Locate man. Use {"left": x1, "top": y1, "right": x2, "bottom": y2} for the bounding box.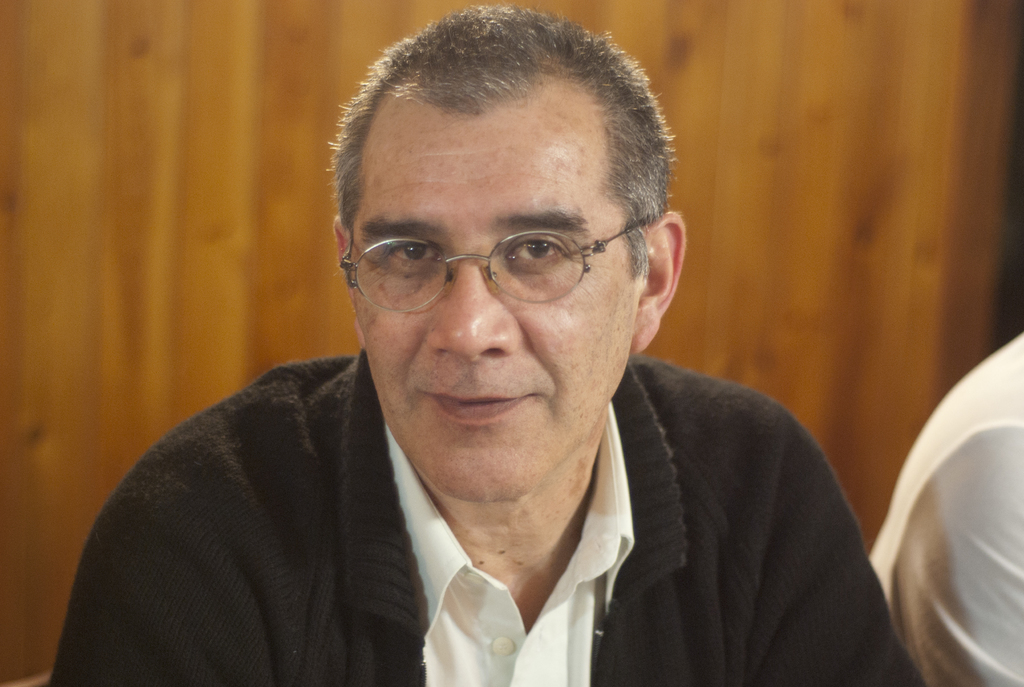
{"left": 68, "top": 28, "right": 893, "bottom": 681}.
